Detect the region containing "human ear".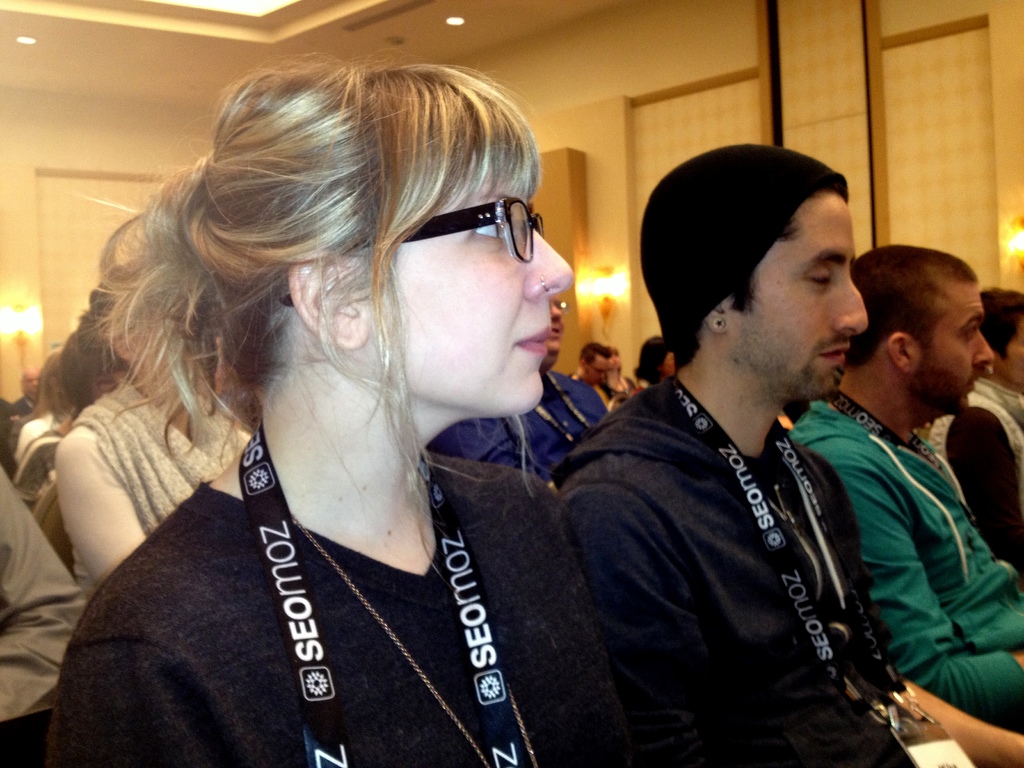
rect(289, 249, 367, 347).
